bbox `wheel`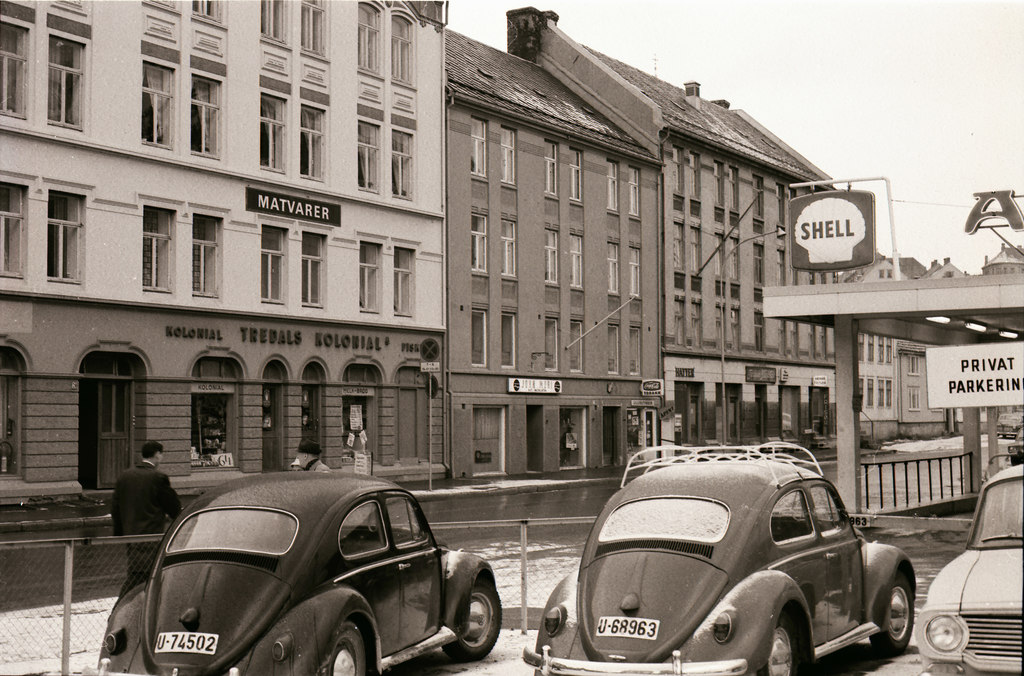
(317, 616, 374, 675)
